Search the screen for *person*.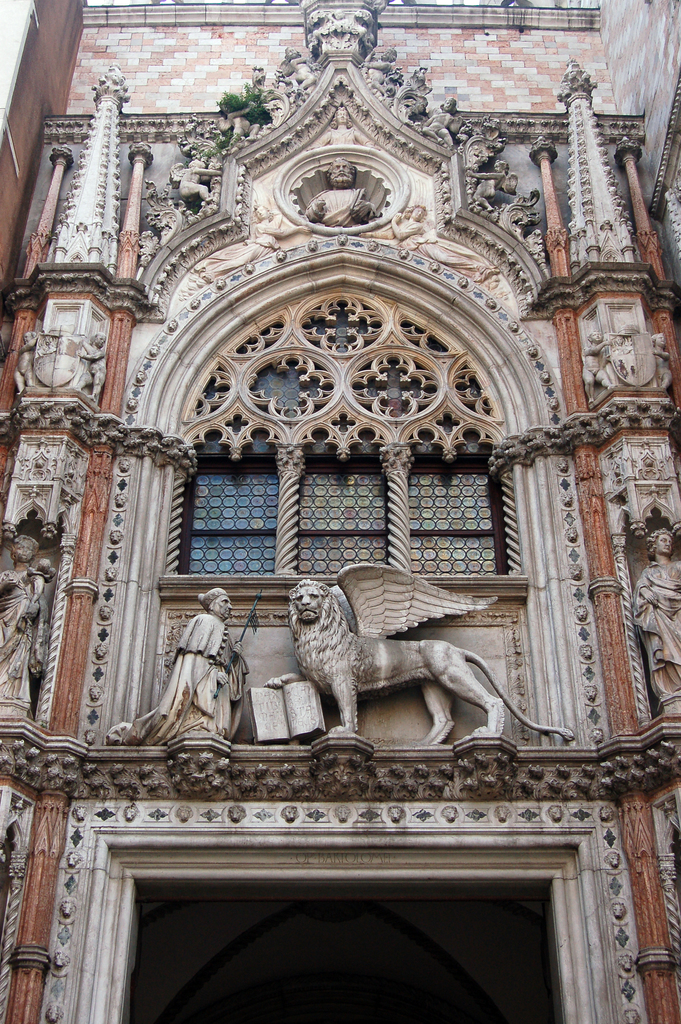
Found at {"x1": 628, "y1": 526, "x2": 680, "y2": 720}.
